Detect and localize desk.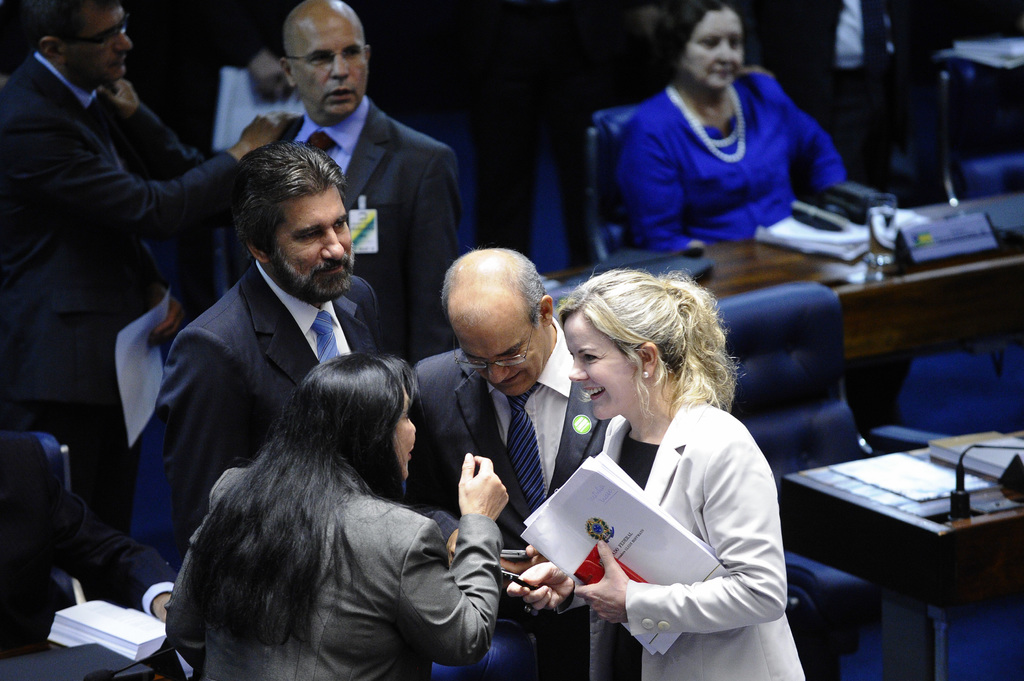
Localized at box=[767, 408, 1023, 663].
